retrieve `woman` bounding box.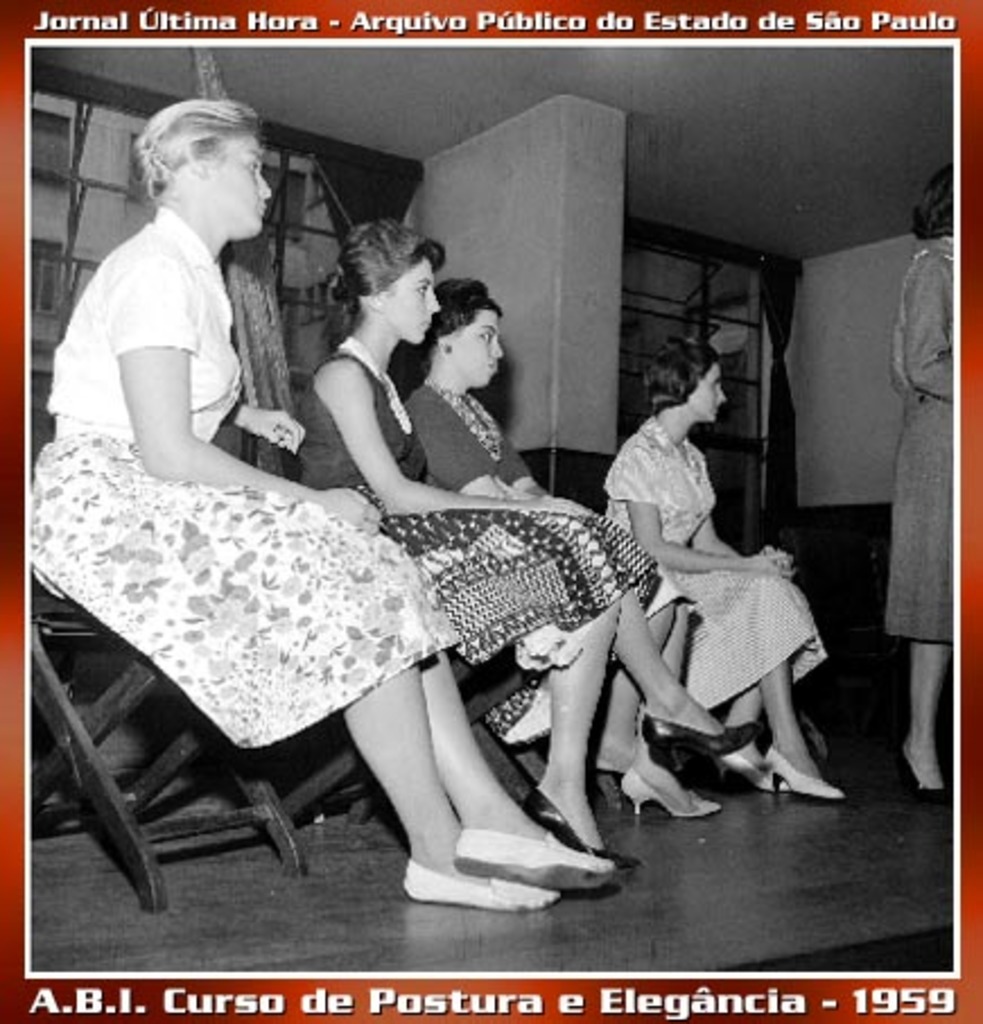
Bounding box: (x1=402, y1=274, x2=730, y2=821).
